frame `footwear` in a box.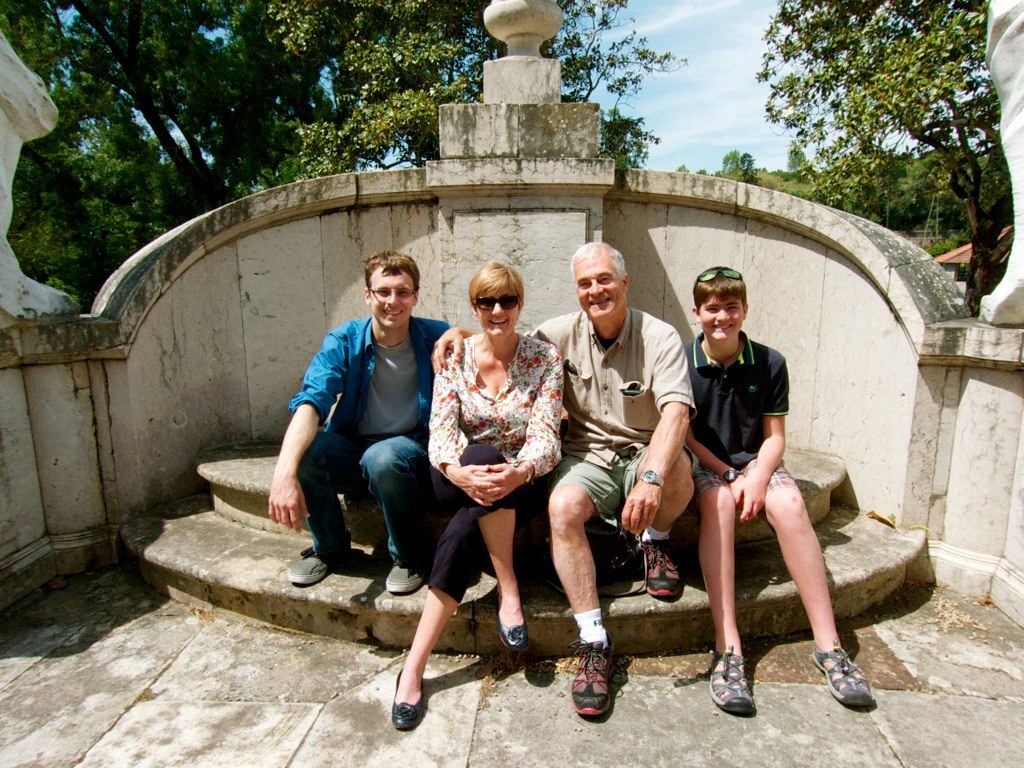
{"left": 393, "top": 666, "right": 426, "bottom": 728}.
